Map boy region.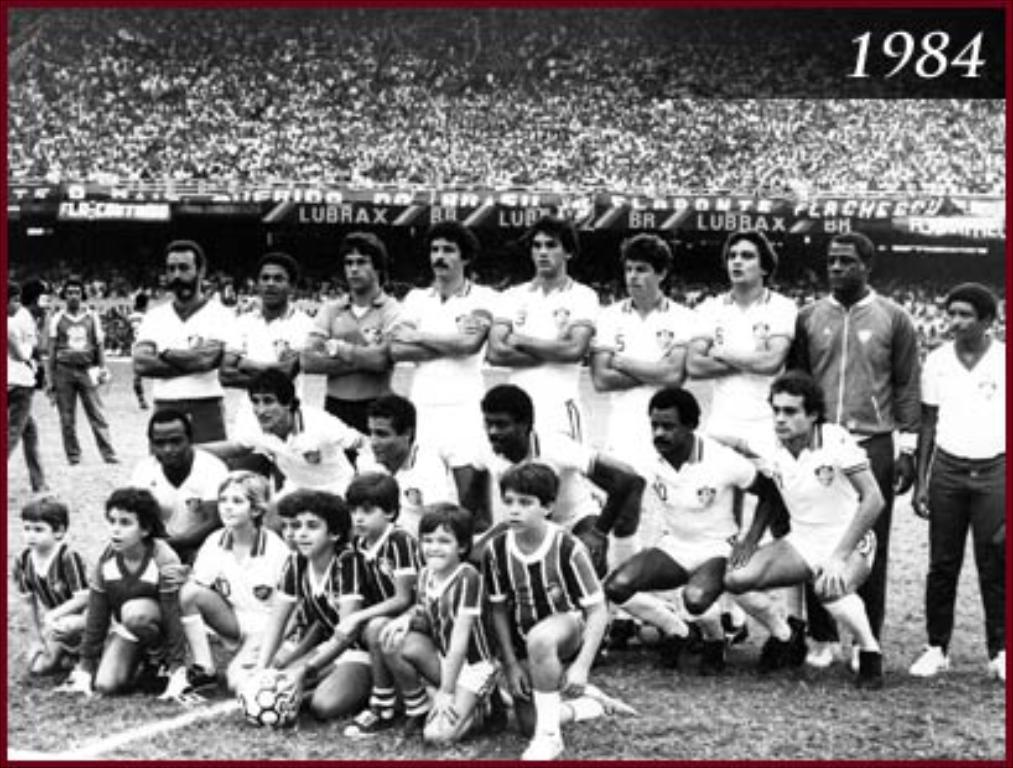
Mapped to {"left": 255, "top": 483, "right": 372, "bottom": 721}.
